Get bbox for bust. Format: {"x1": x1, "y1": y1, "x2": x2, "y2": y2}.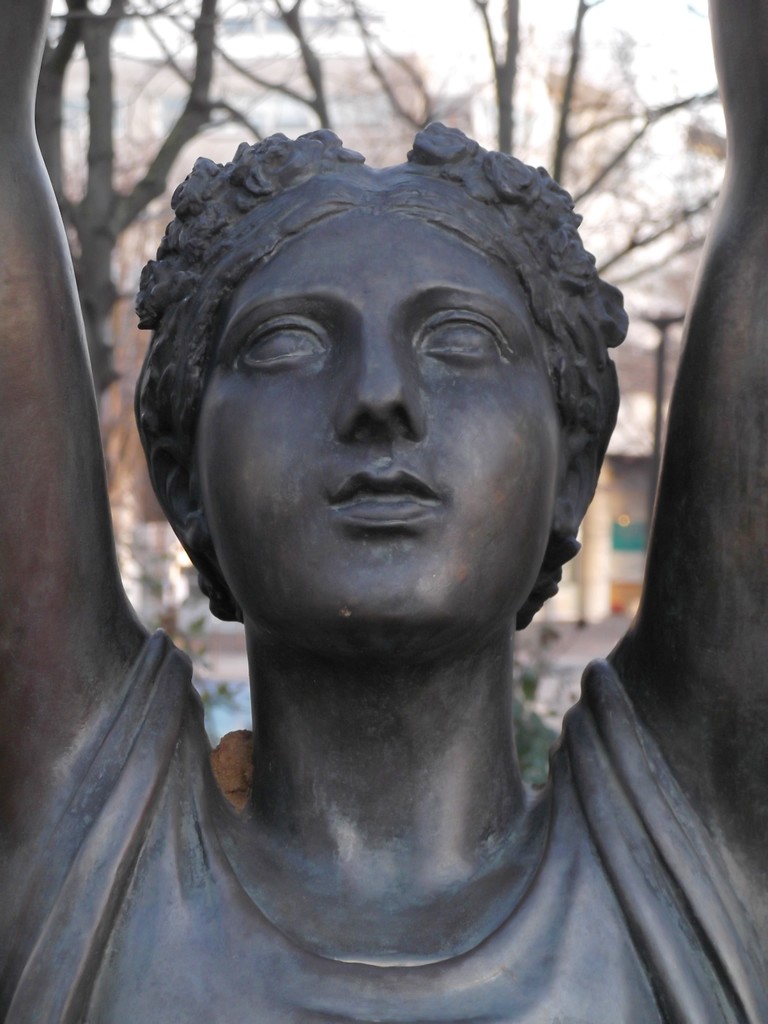
{"x1": 0, "y1": 0, "x2": 767, "y2": 1023}.
